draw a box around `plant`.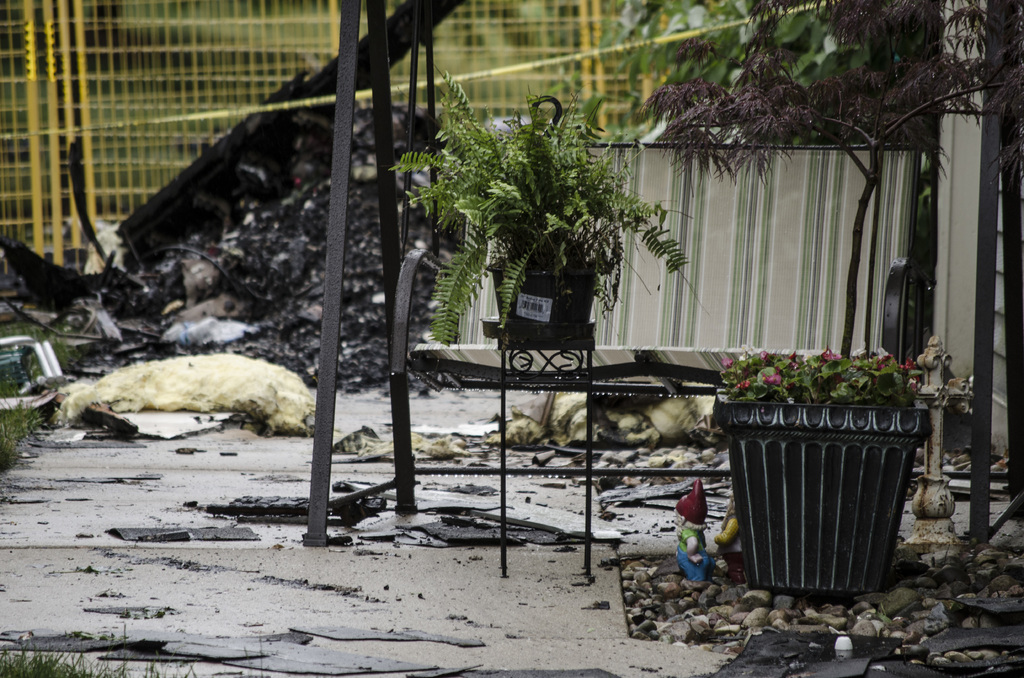
<region>387, 70, 694, 372</region>.
